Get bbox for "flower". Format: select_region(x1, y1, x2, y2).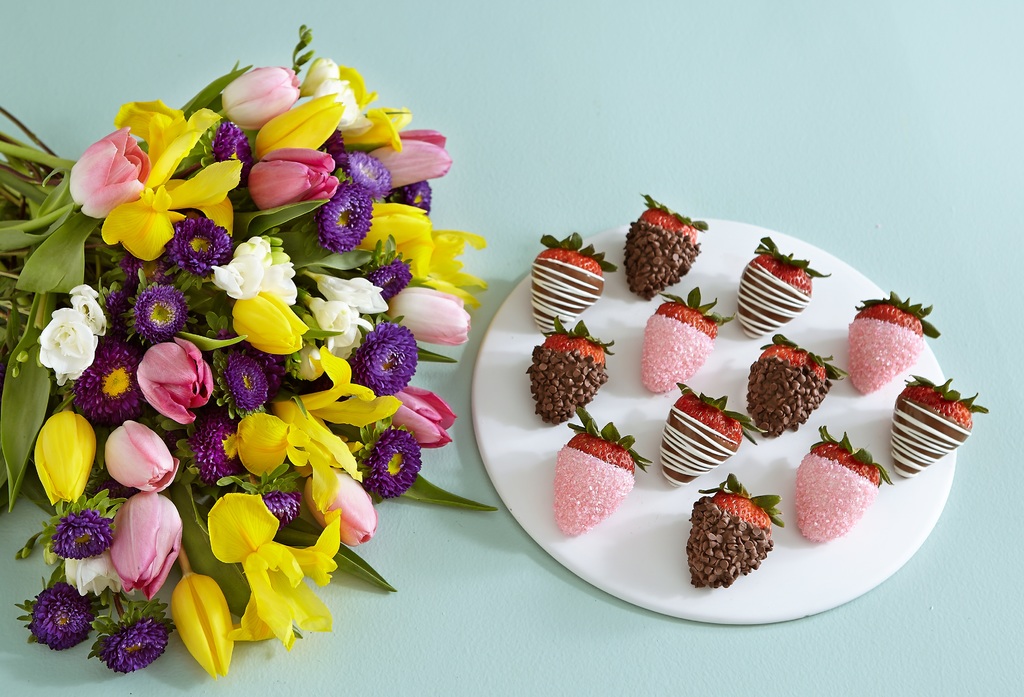
select_region(88, 426, 167, 500).
